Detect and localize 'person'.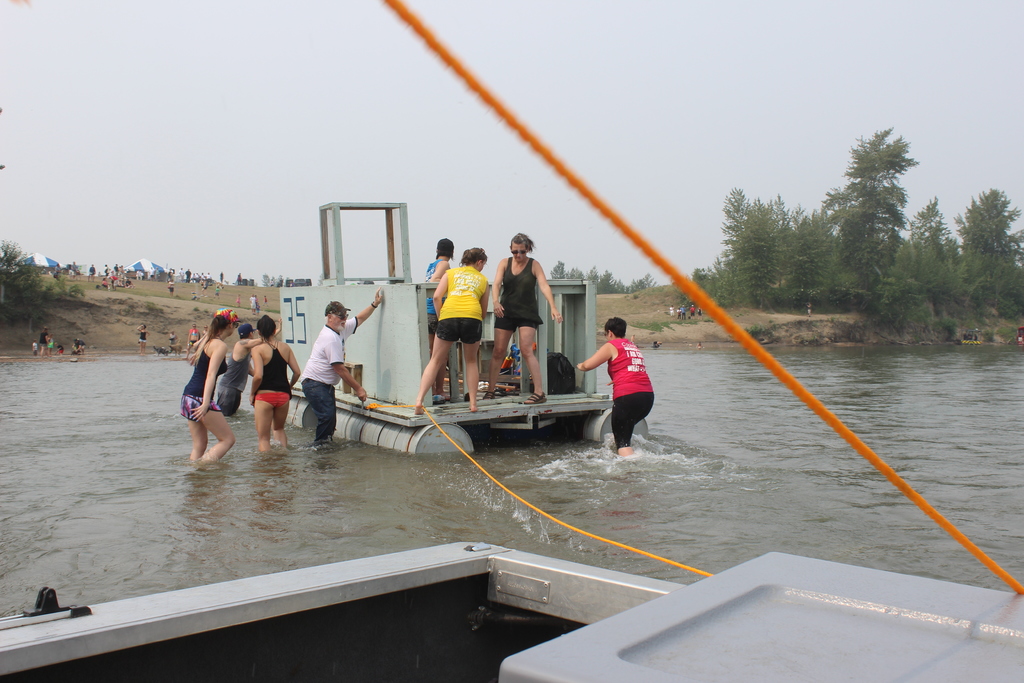
Localized at [left=48, top=332, right=57, bottom=356].
